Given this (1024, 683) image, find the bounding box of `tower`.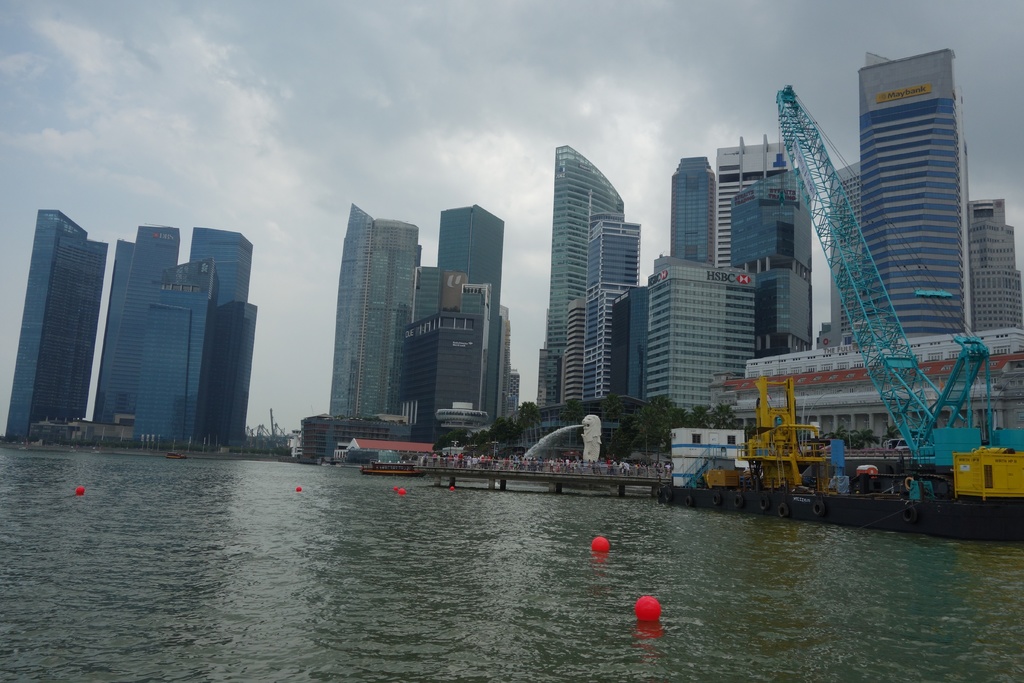
locate(856, 46, 973, 344).
